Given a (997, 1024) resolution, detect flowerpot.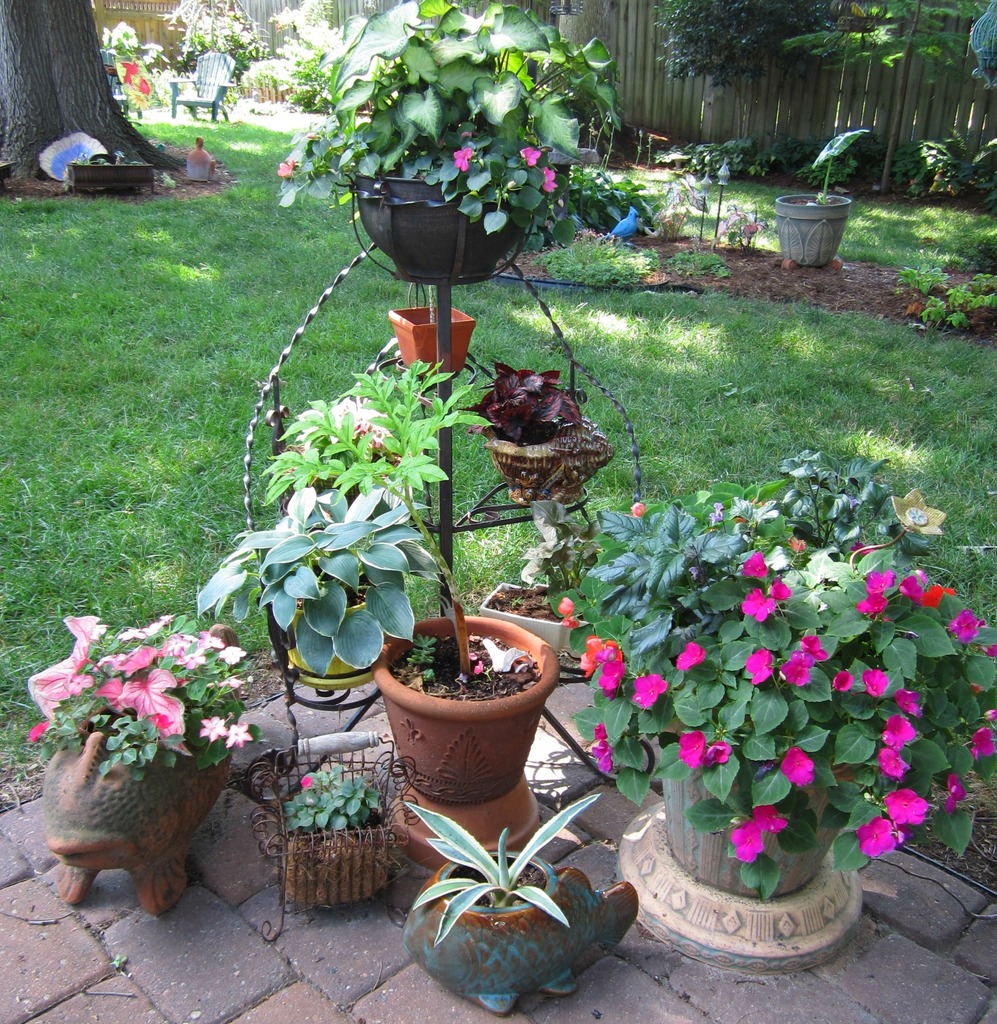
(x1=655, y1=735, x2=862, y2=903).
